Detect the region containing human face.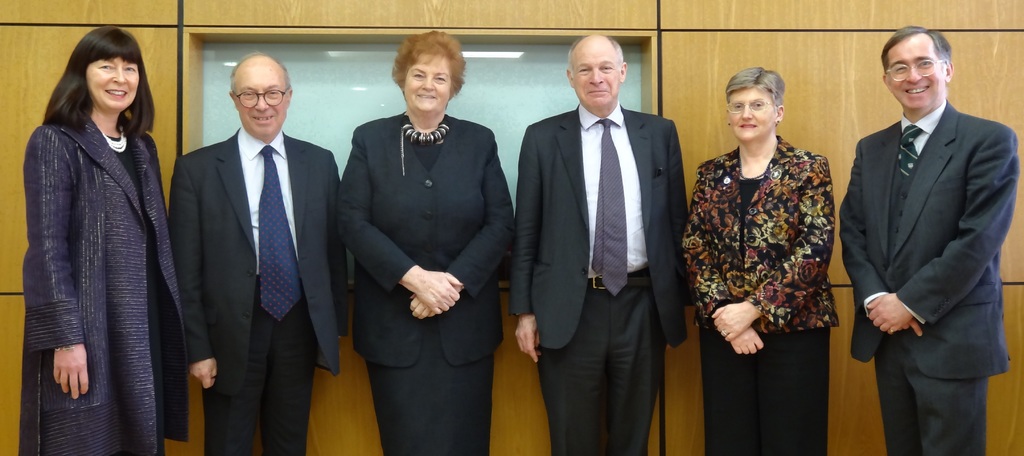
{"left": 575, "top": 45, "right": 620, "bottom": 107}.
